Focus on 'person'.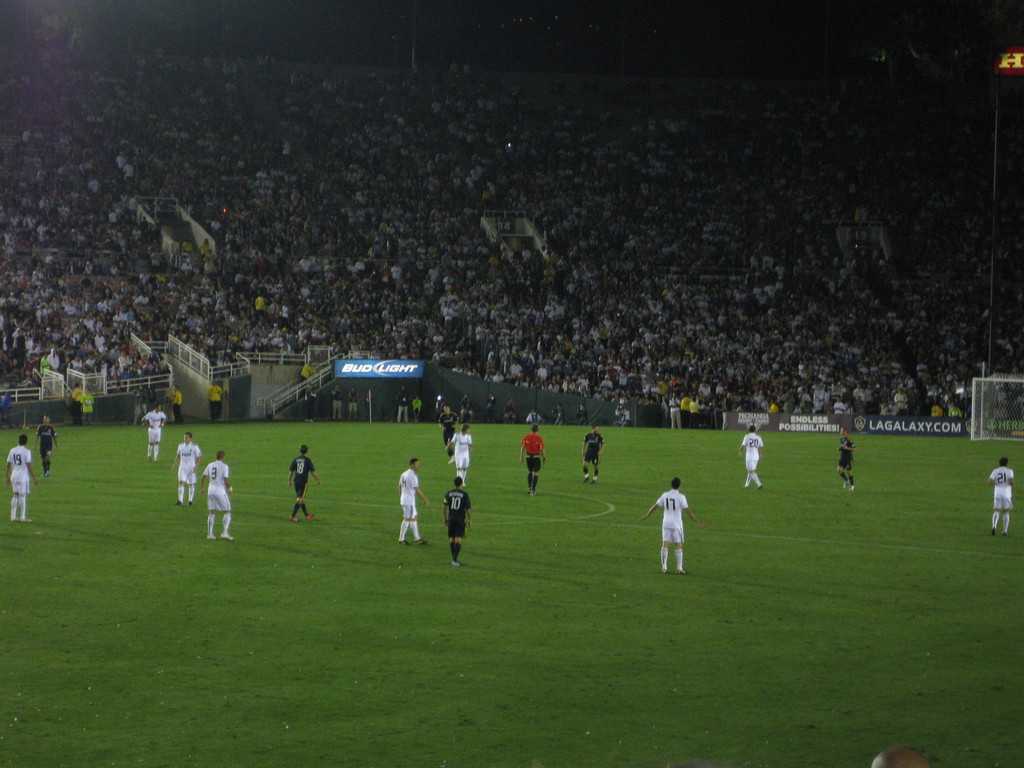
Focused at <box>432,400,461,467</box>.
